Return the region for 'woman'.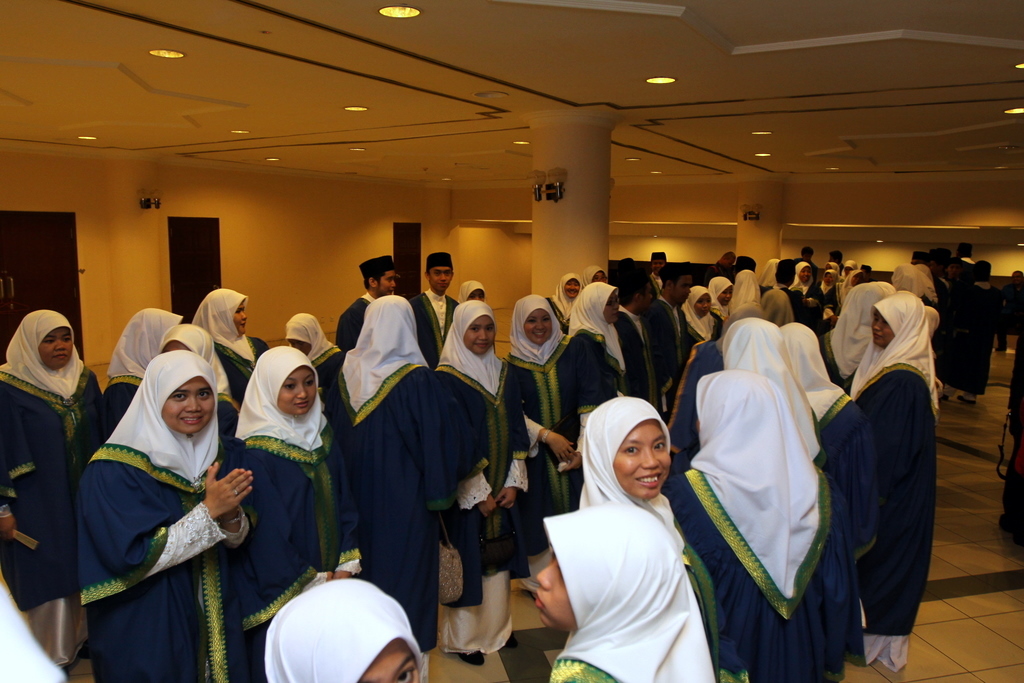
x1=191 y1=285 x2=272 y2=378.
